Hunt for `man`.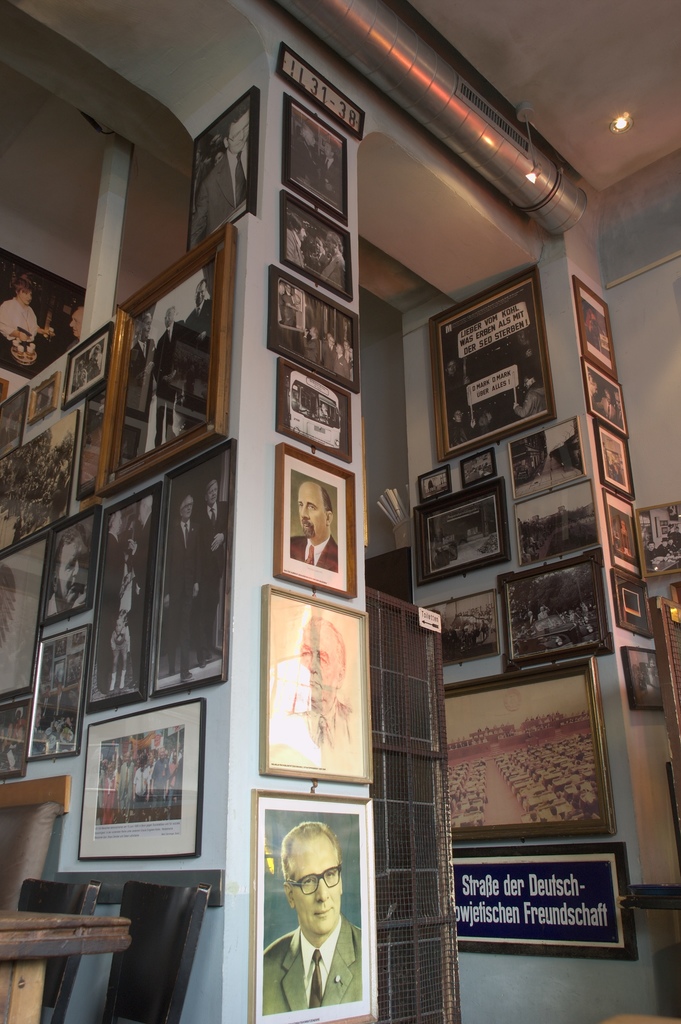
Hunted down at (x1=119, y1=310, x2=160, y2=464).
